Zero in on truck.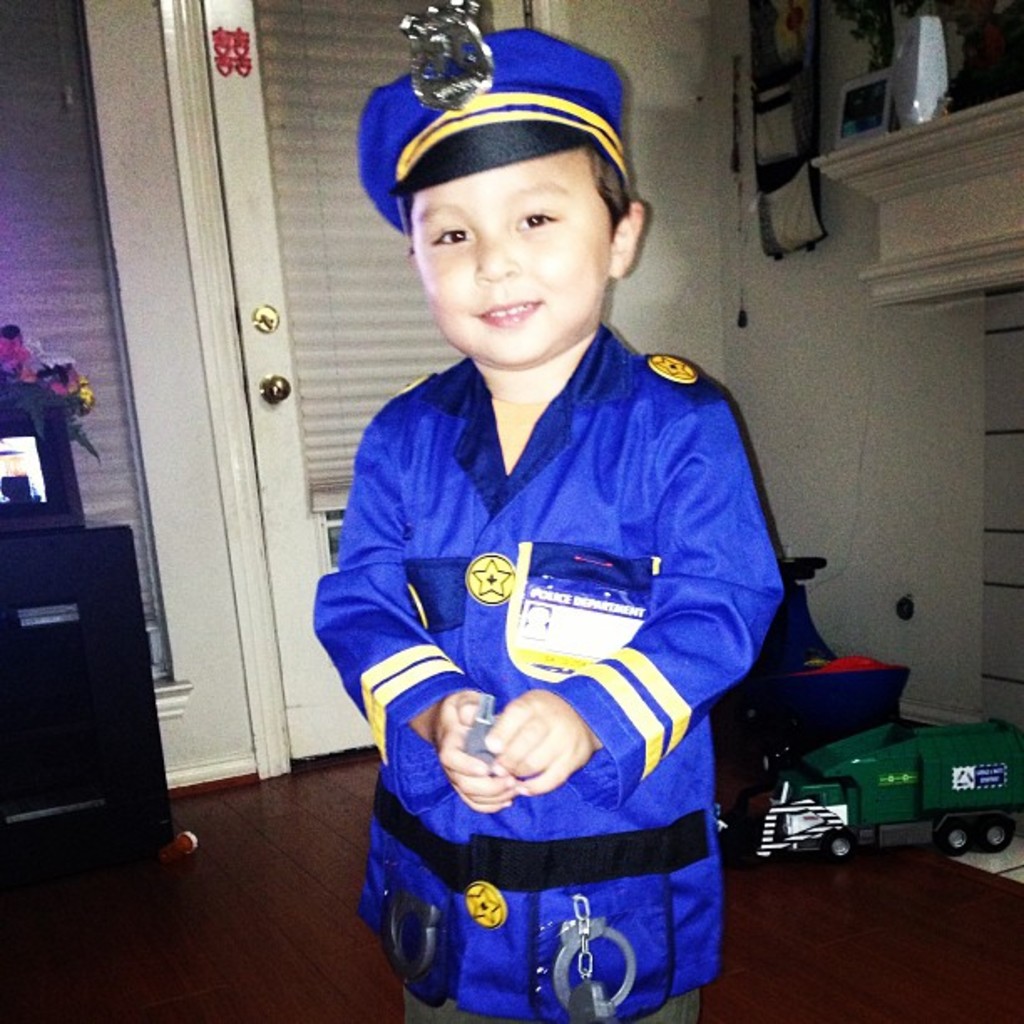
Zeroed in: [748, 721, 1022, 868].
